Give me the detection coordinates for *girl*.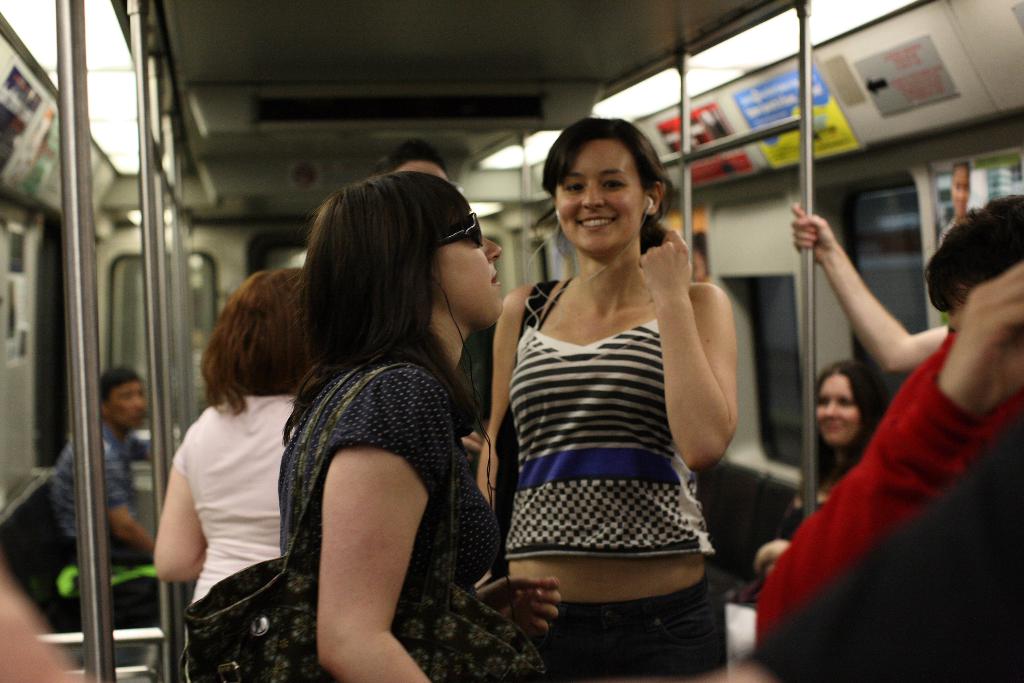
278/167/562/682.
